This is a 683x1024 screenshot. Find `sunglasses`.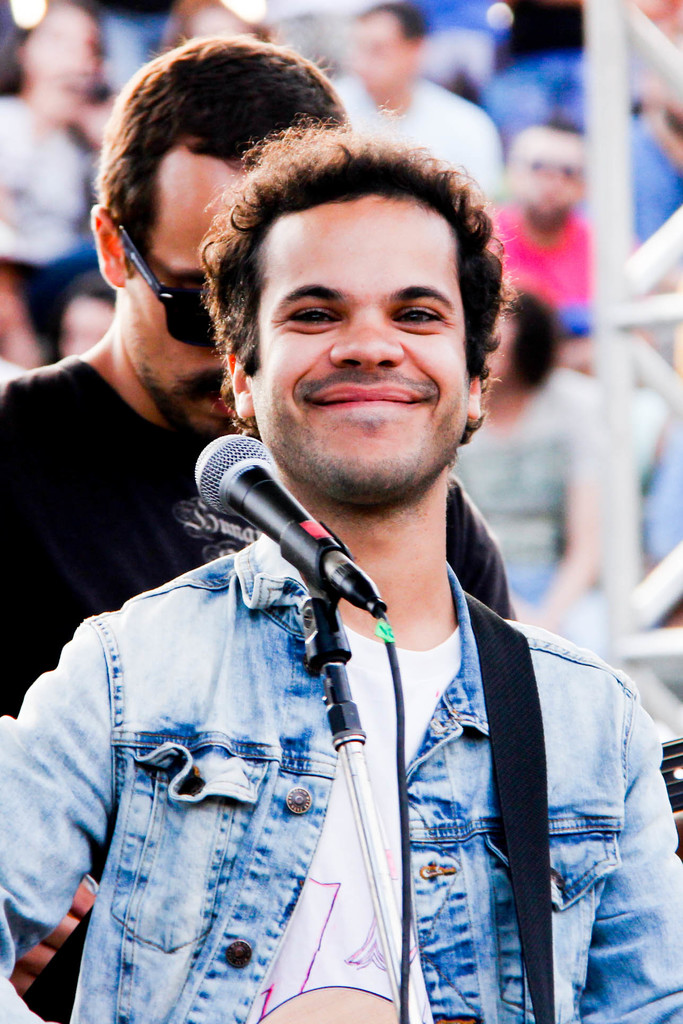
Bounding box: 115,220,213,342.
